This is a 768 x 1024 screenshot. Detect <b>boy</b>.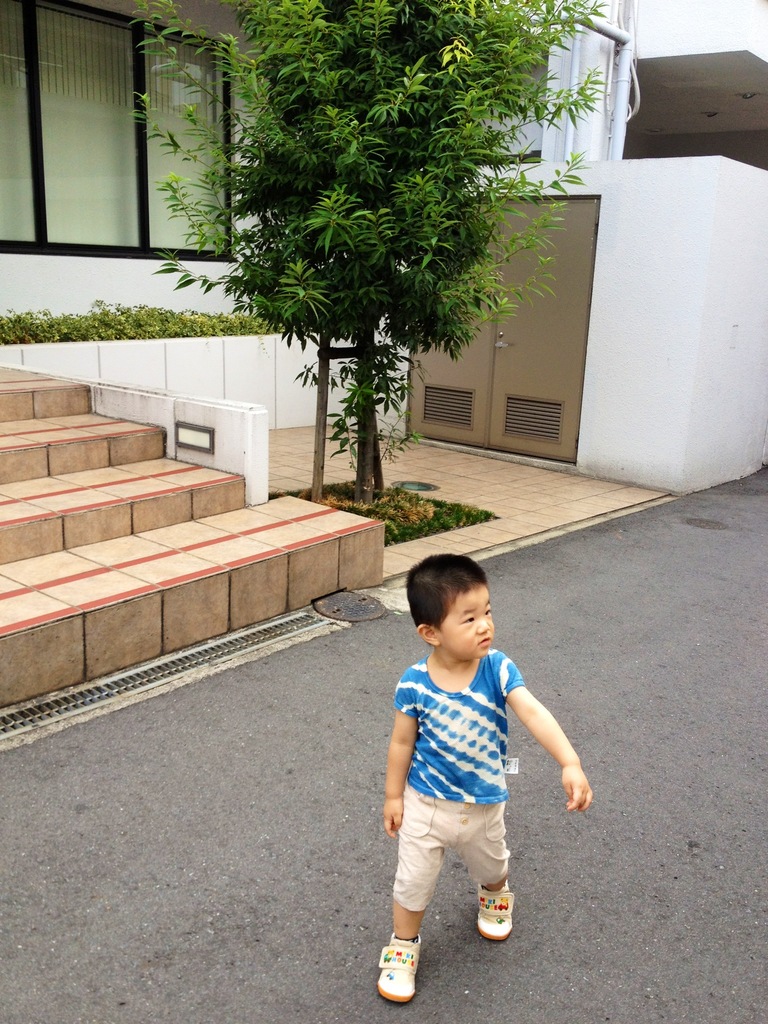
pyautogui.locateOnScreen(383, 530, 604, 989).
